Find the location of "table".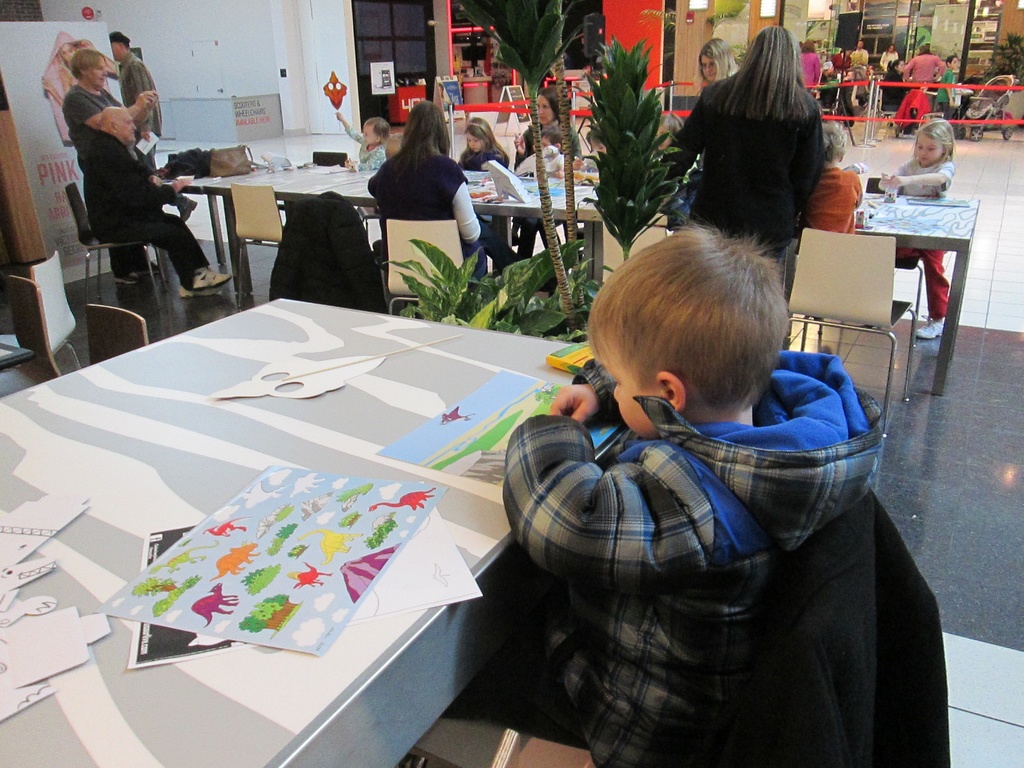
Location: bbox=[56, 228, 584, 756].
